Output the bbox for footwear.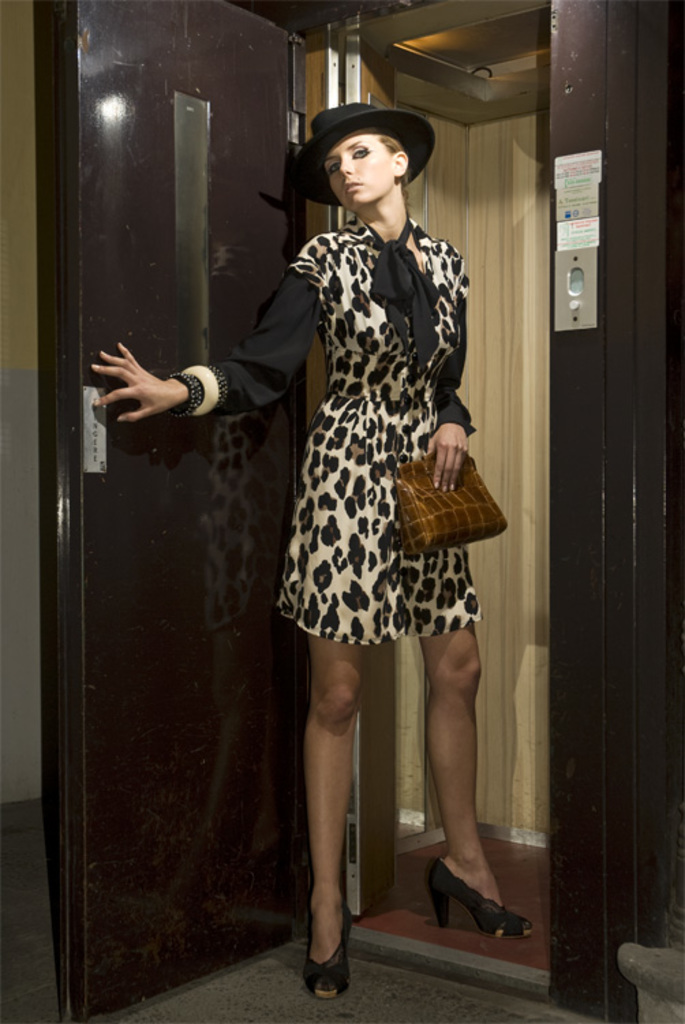
[x1=430, y1=860, x2=524, y2=948].
